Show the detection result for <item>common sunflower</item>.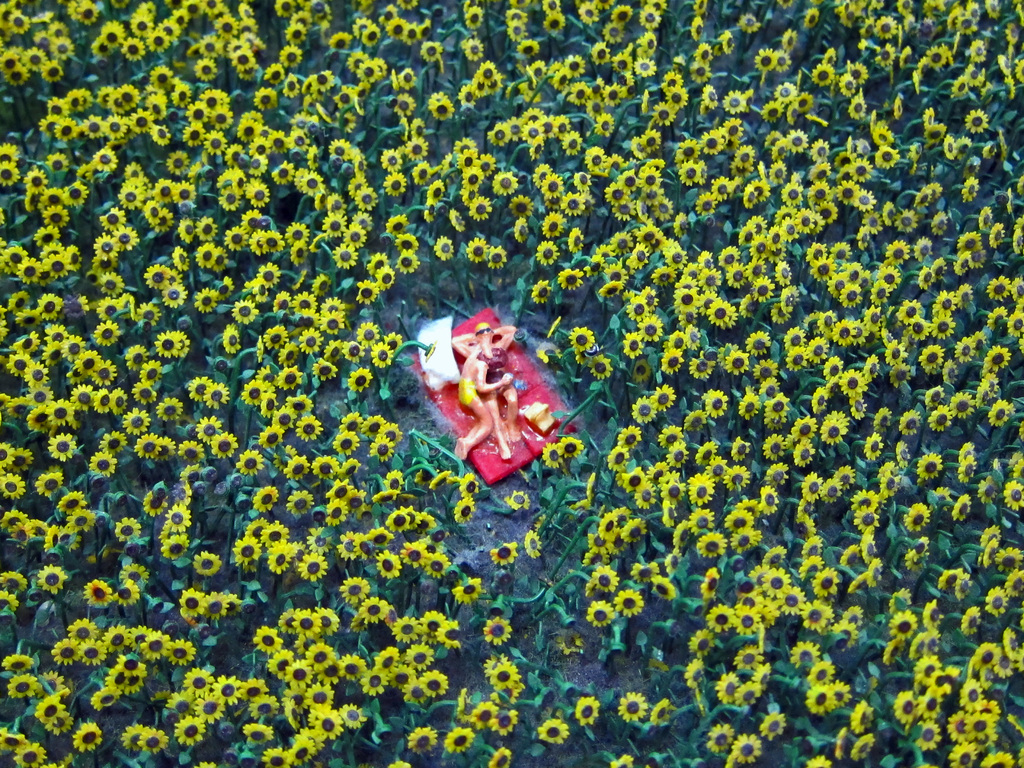
BBox(400, 246, 415, 273).
